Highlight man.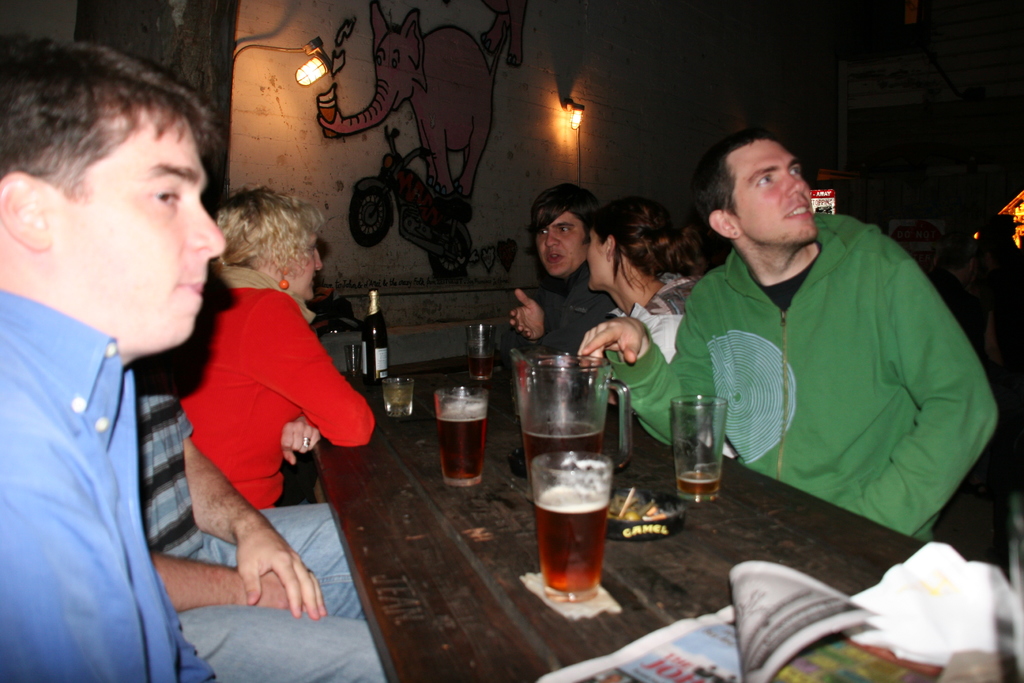
Highlighted region: left=491, top=183, right=621, bottom=365.
